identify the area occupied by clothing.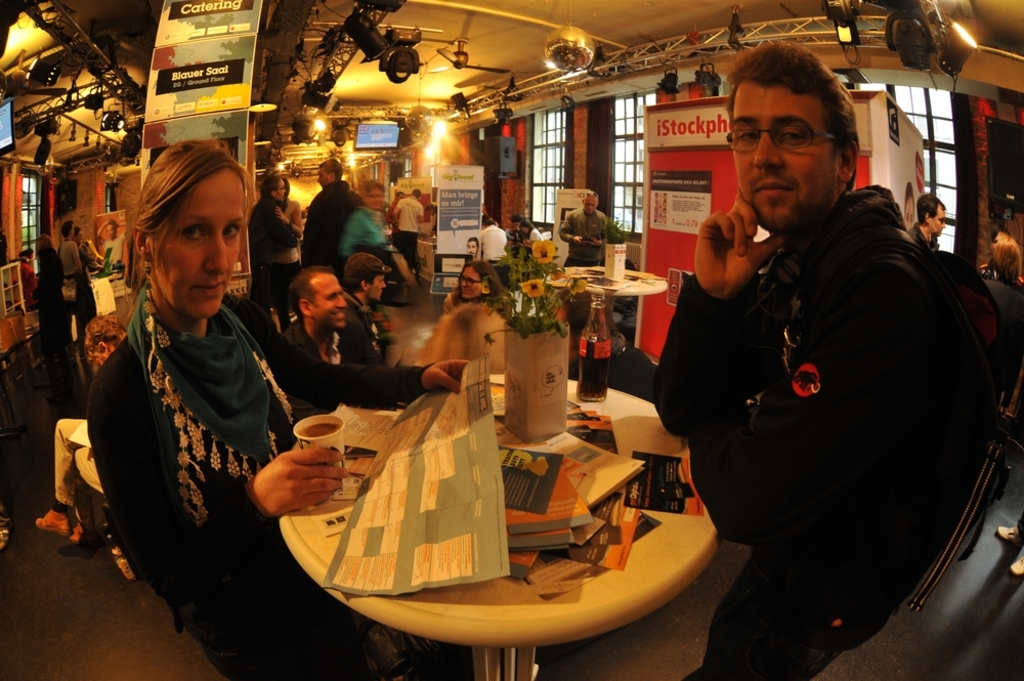
Area: box(479, 225, 507, 257).
